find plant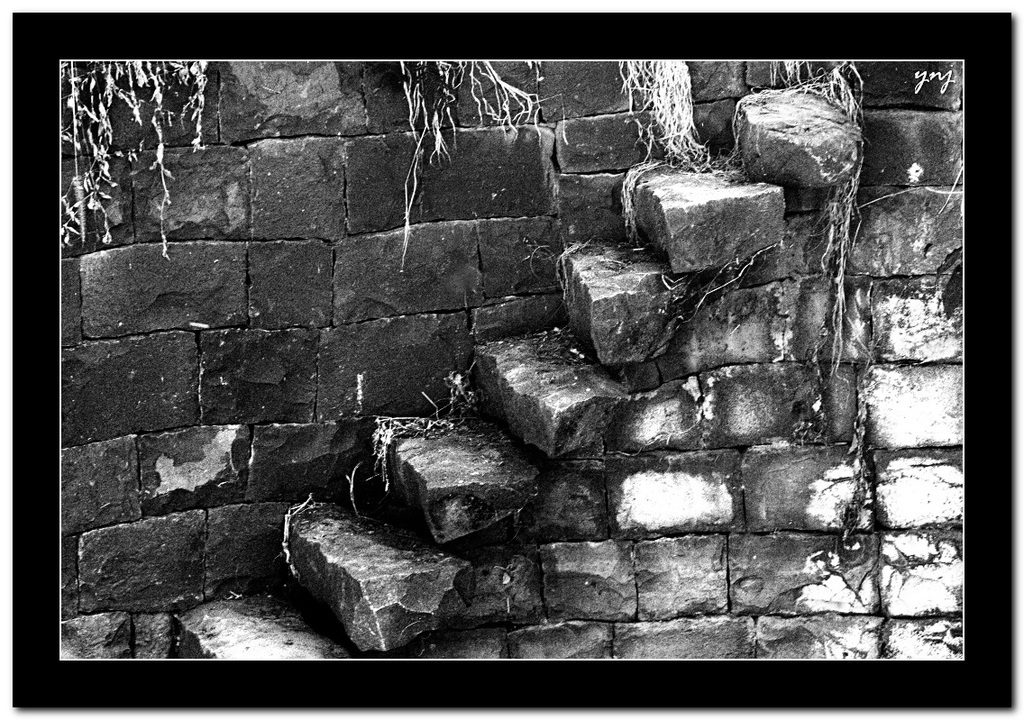
{"left": 62, "top": 56, "right": 217, "bottom": 267}
